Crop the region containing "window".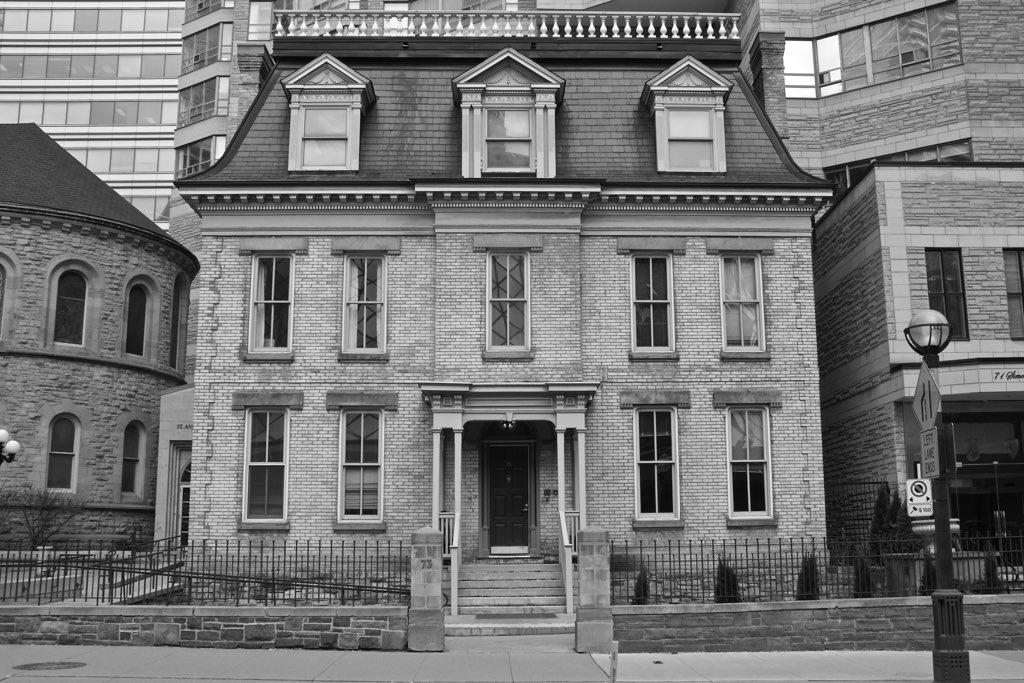
Crop region: (left=113, top=287, right=157, bottom=354).
